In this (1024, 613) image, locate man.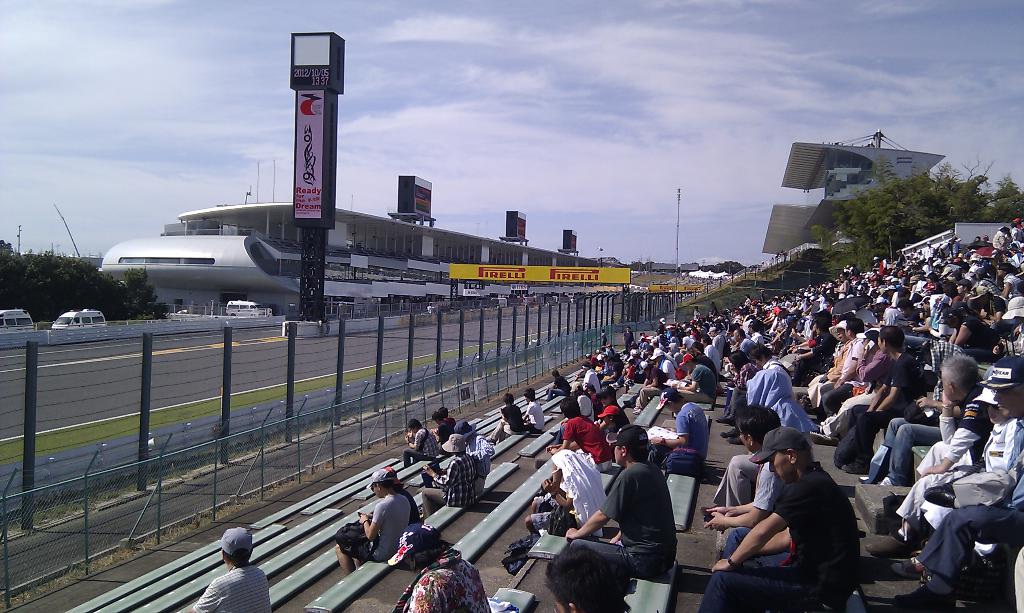
Bounding box: BBox(649, 390, 715, 482).
